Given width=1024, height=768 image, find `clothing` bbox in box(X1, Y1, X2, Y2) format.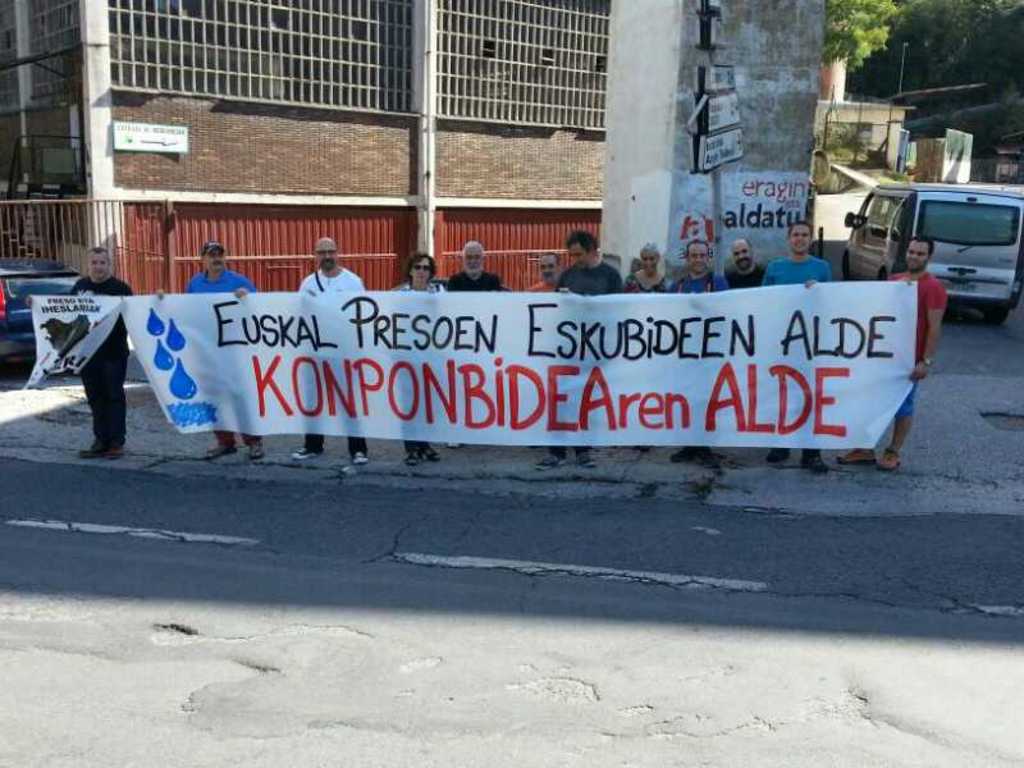
box(626, 279, 669, 297).
